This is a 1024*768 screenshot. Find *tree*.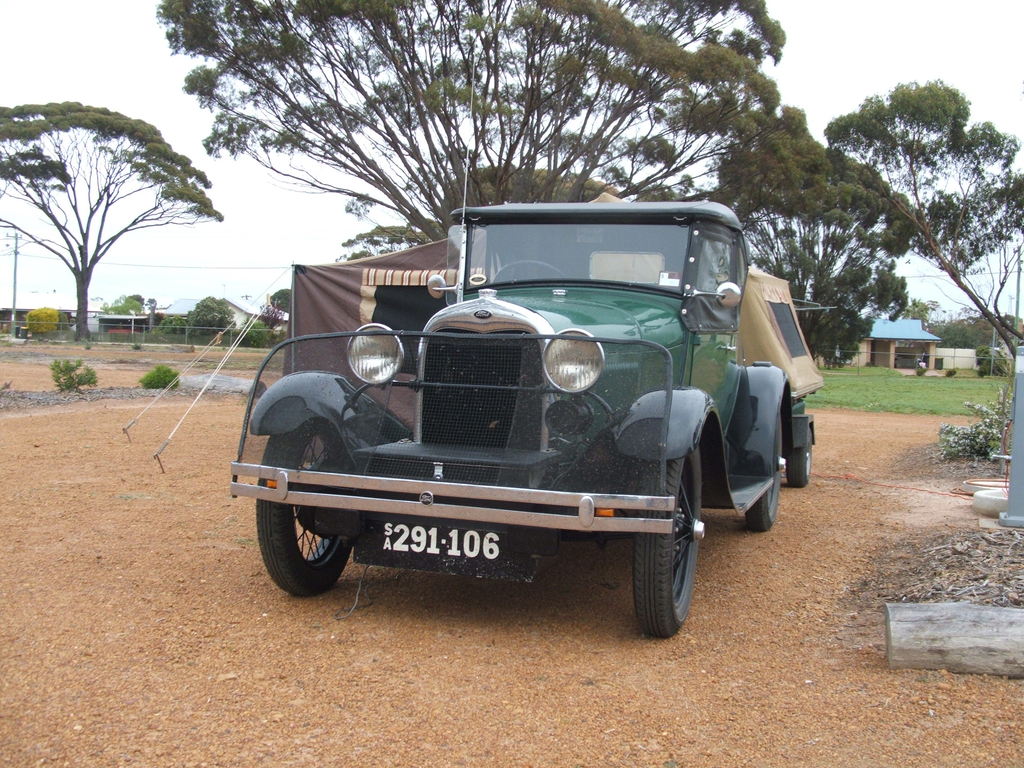
Bounding box: 822/77/1023/359.
